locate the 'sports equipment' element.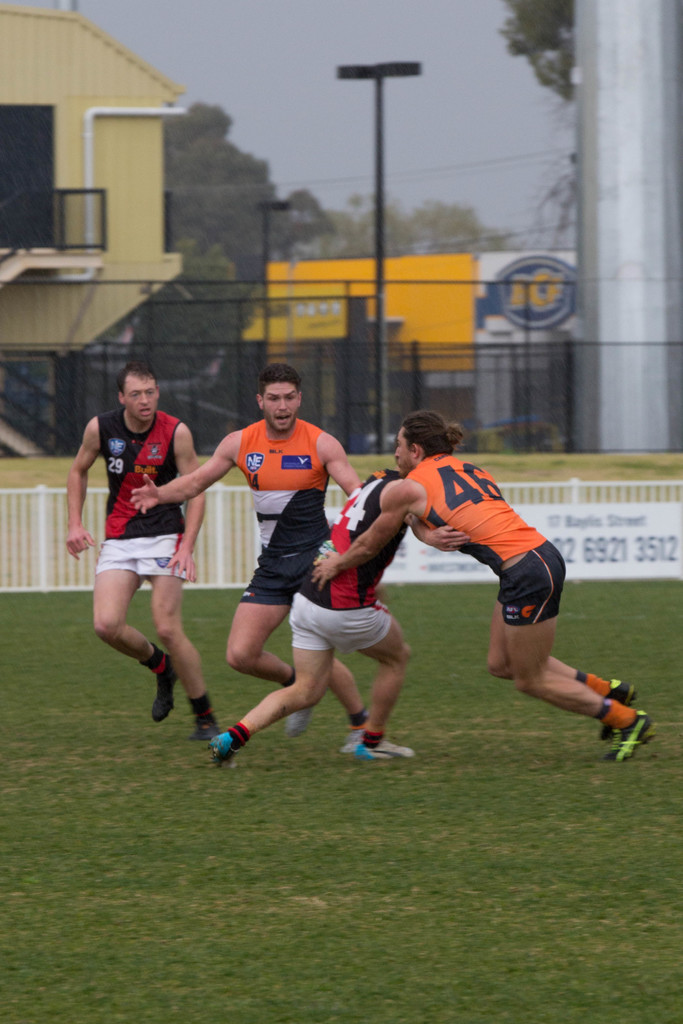
Element bbox: {"left": 233, "top": 417, "right": 329, "bottom": 612}.
